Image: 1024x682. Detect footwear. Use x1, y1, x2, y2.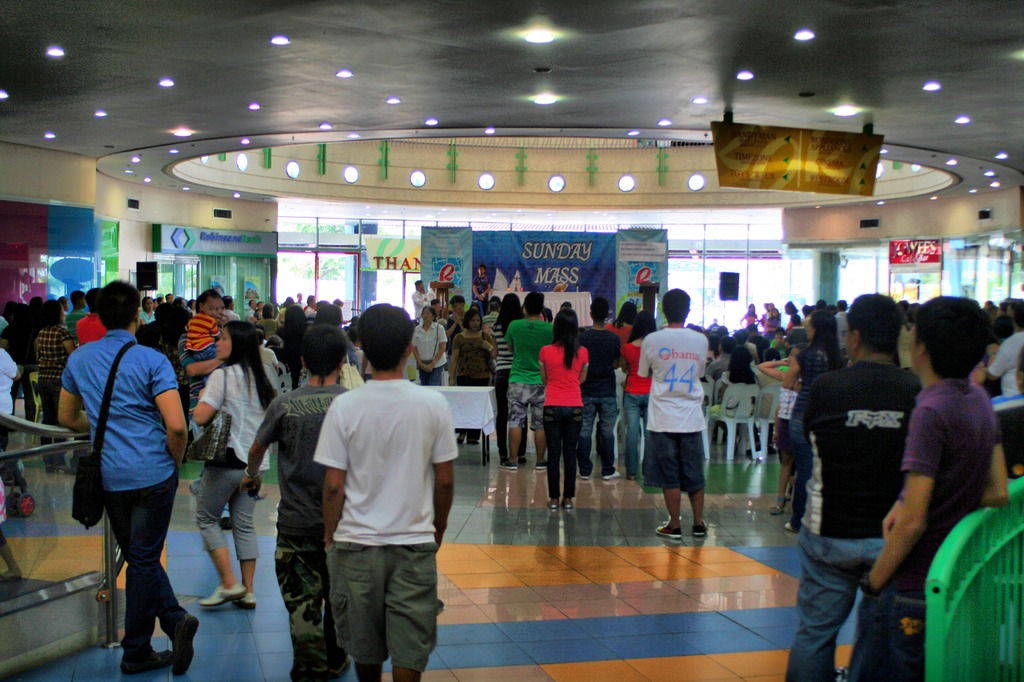
548, 501, 559, 512.
